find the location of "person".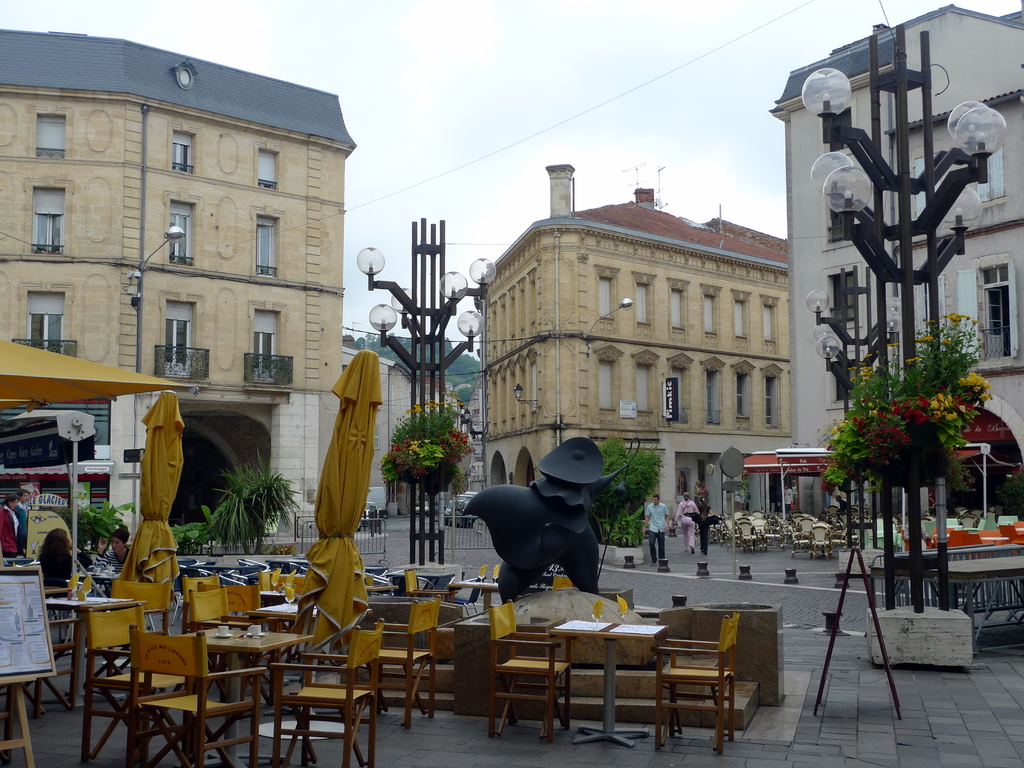
Location: BBox(676, 494, 696, 549).
